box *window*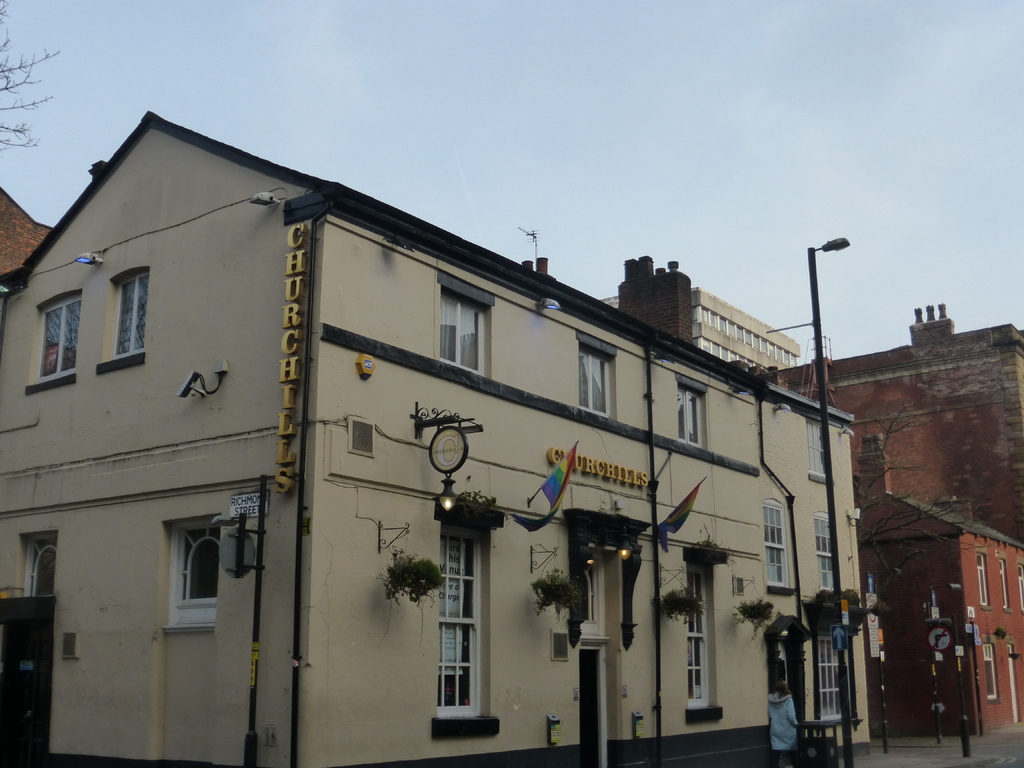
[674,373,710,448]
